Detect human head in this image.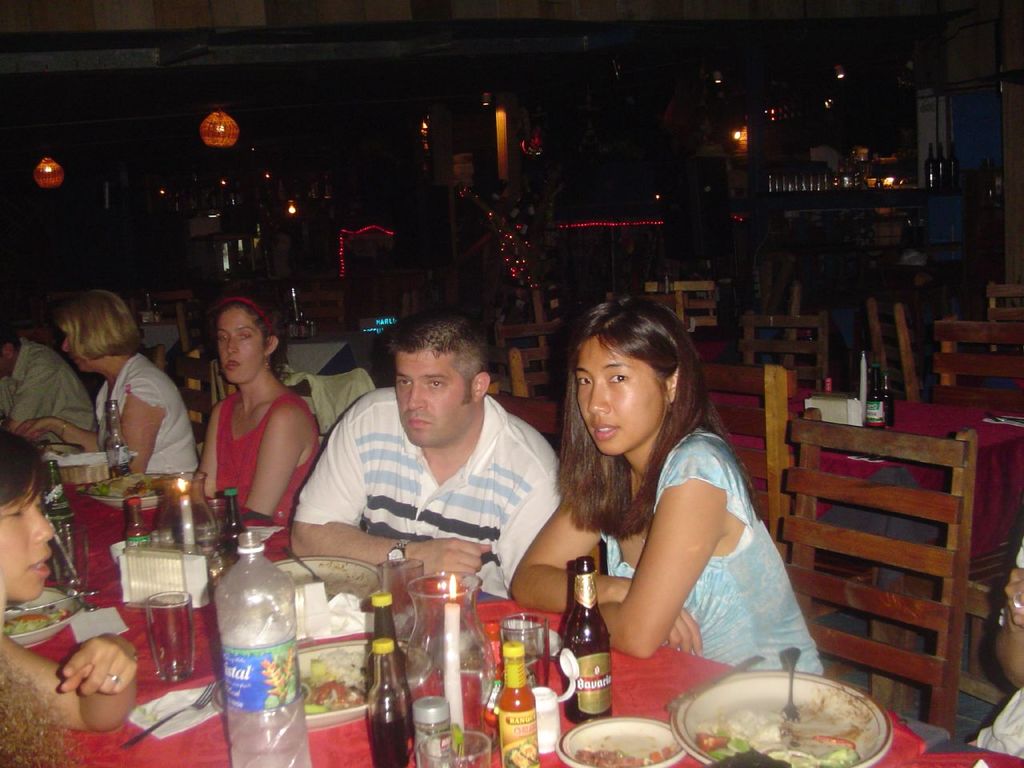
Detection: <box>61,285,144,378</box>.
